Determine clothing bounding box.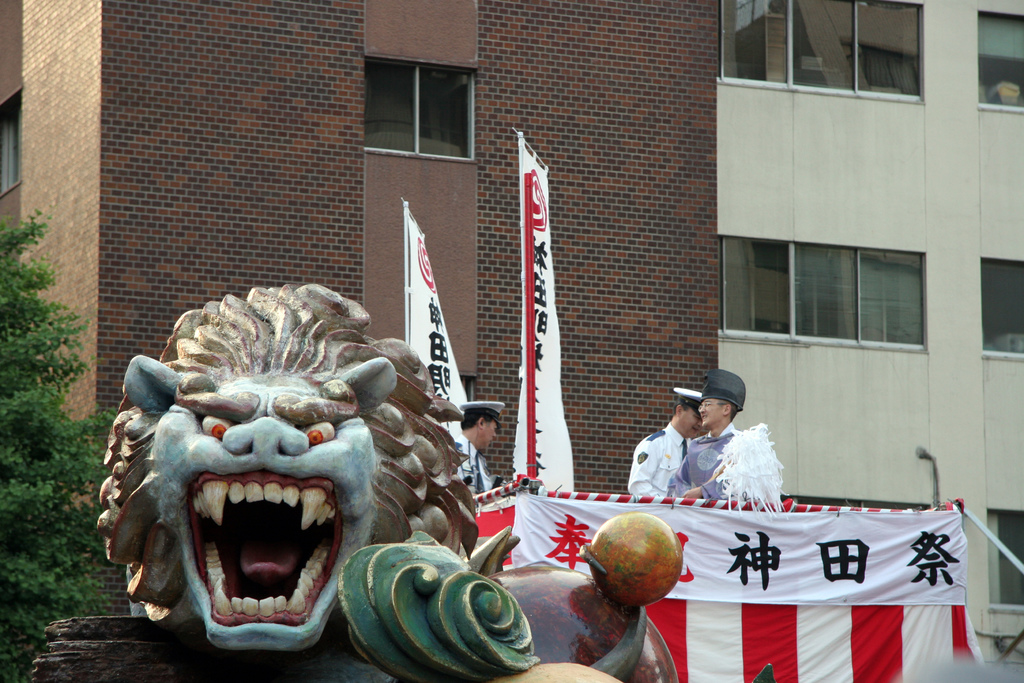
Determined: (x1=666, y1=422, x2=742, y2=499).
